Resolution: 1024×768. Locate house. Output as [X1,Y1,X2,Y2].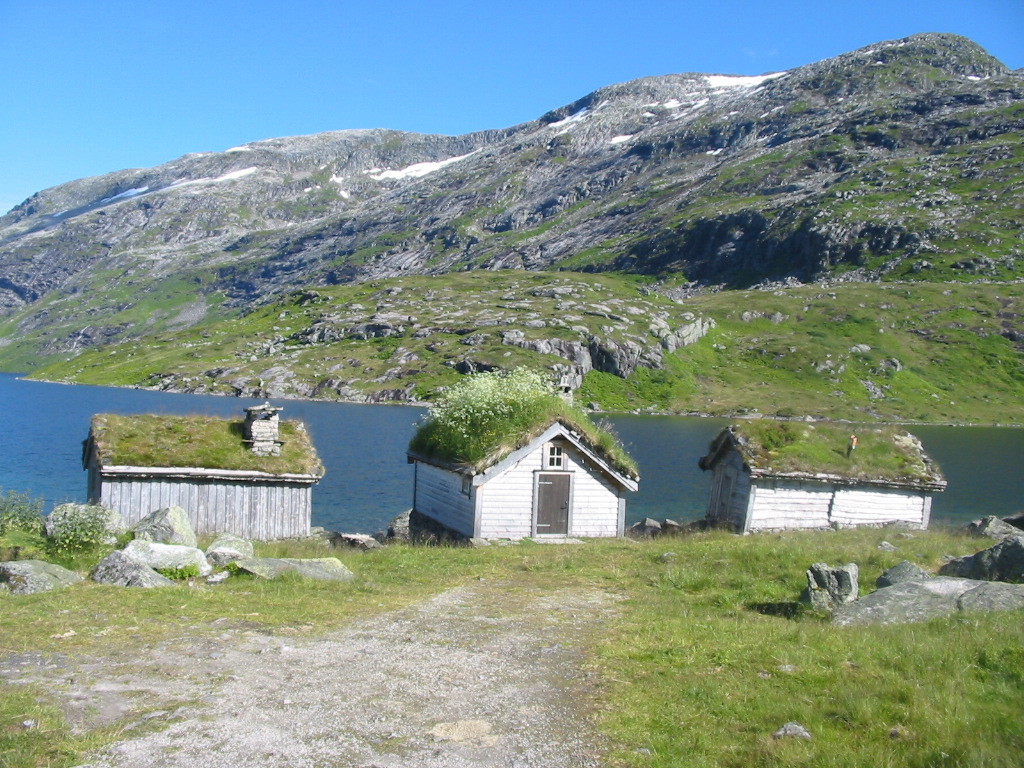
[77,400,330,548].
